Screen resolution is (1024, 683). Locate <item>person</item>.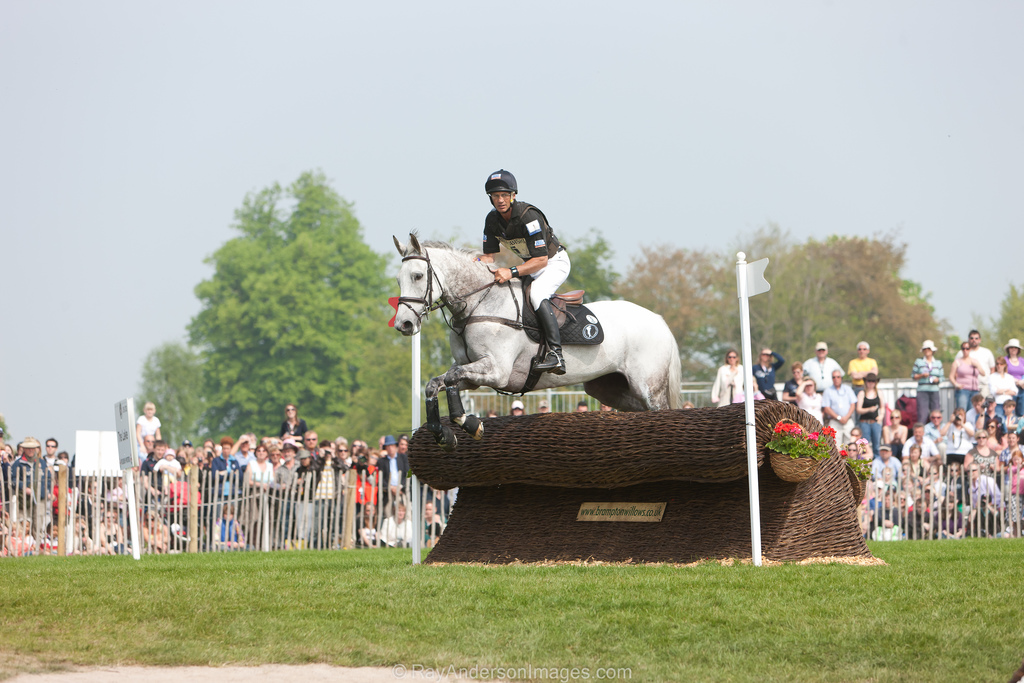
bbox=[477, 177, 556, 292].
